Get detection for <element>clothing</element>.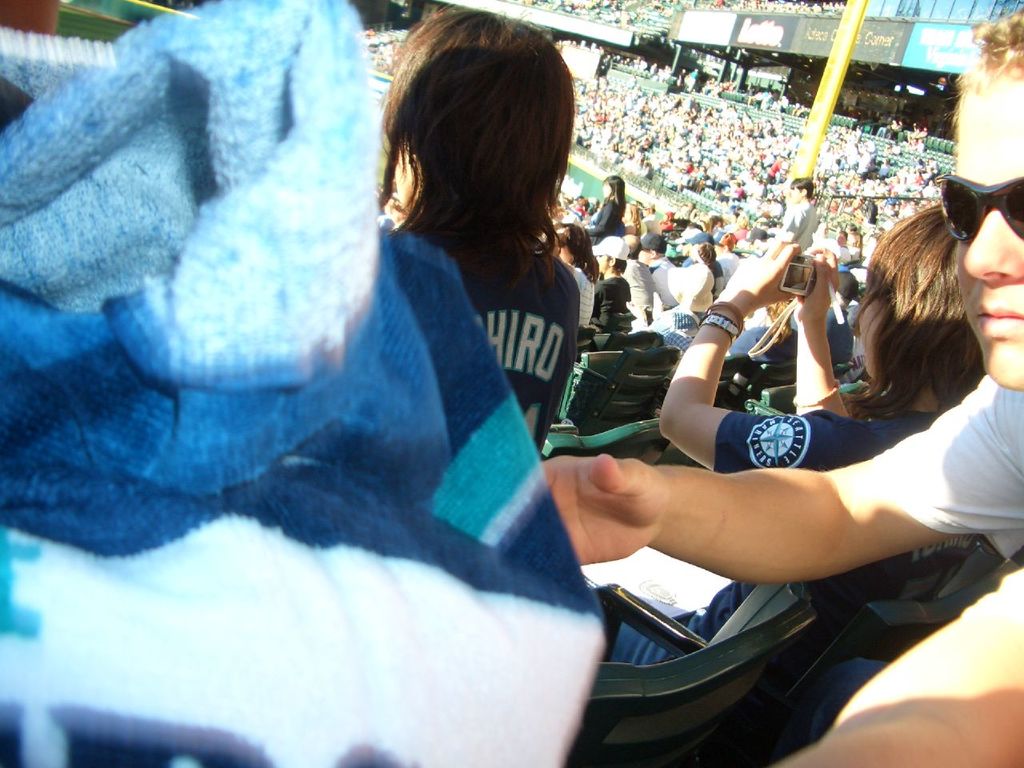
Detection: 775/197/818/253.
